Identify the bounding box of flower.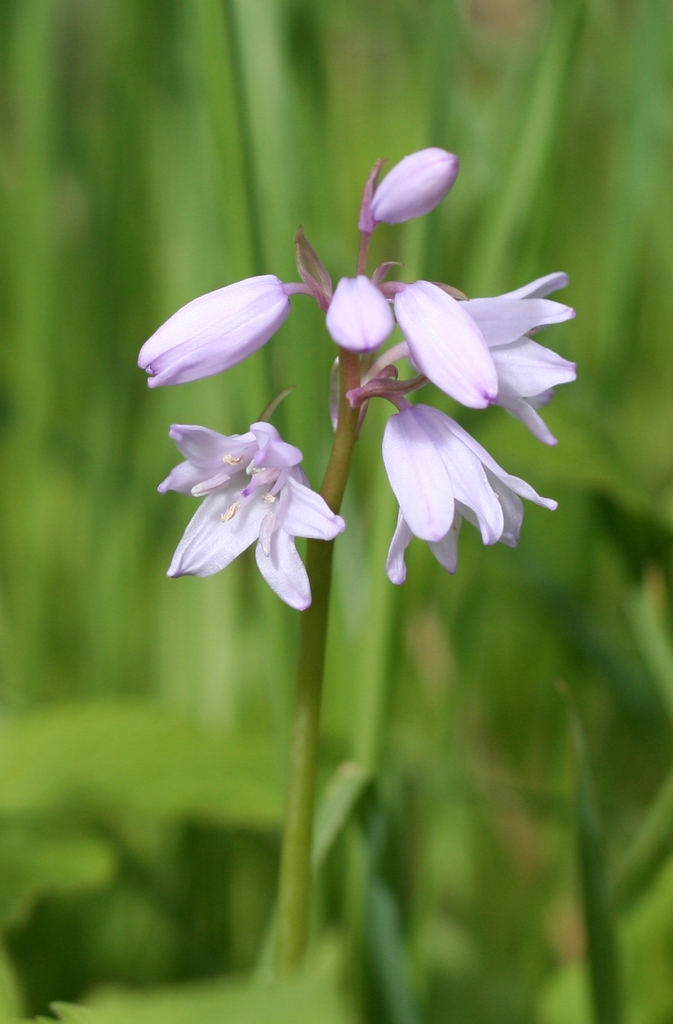
(143,274,291,388).
